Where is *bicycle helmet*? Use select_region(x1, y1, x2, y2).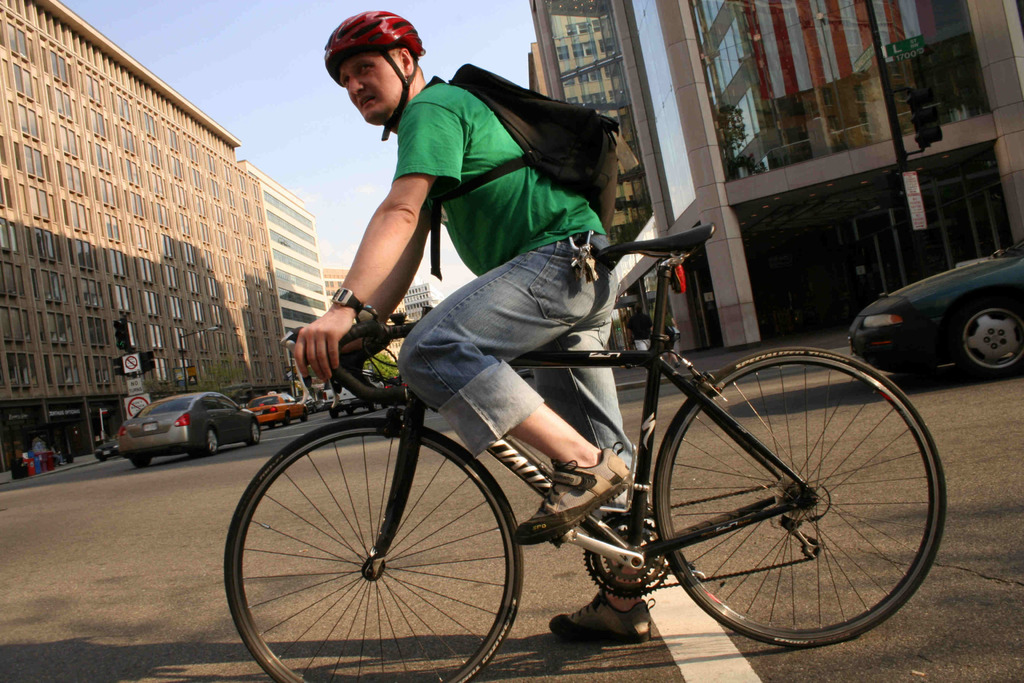
select_region(323, 12, 425, 150).
